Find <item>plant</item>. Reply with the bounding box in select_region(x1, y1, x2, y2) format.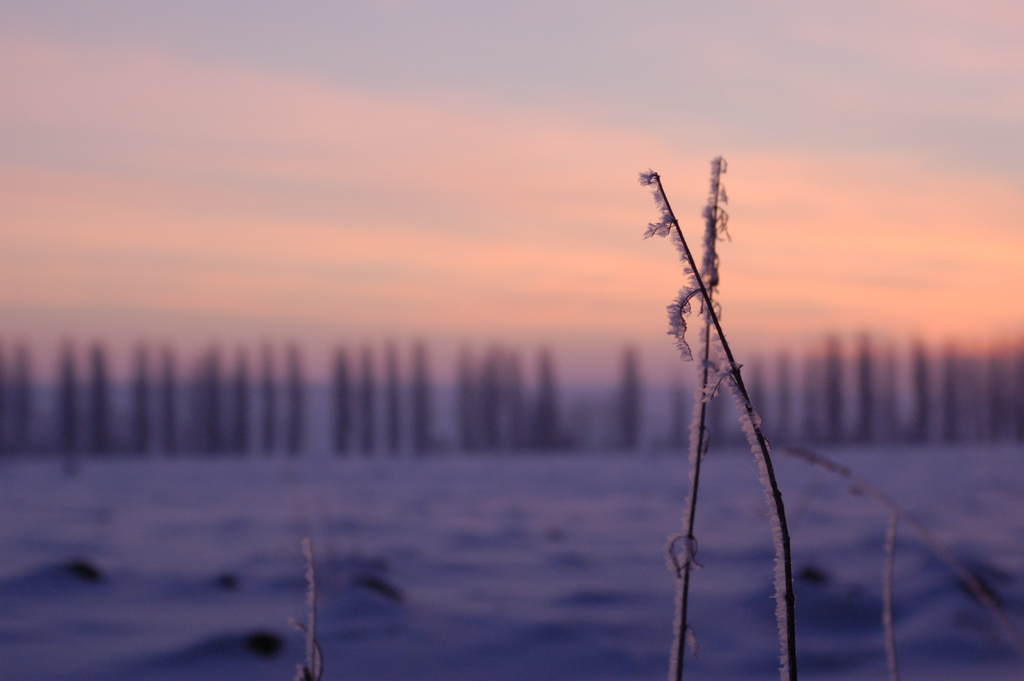
select_region(287, 532, 339, 680).
